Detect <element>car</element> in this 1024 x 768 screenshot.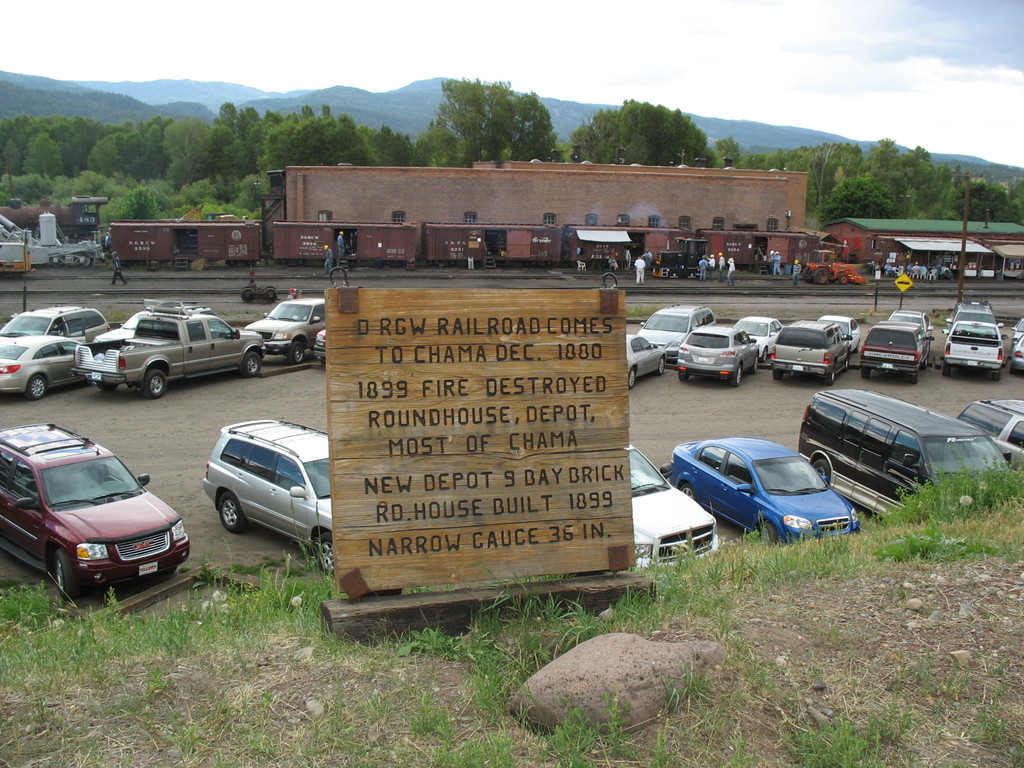
Detection: x1=171 y1=415 x2=331 y2=577.
